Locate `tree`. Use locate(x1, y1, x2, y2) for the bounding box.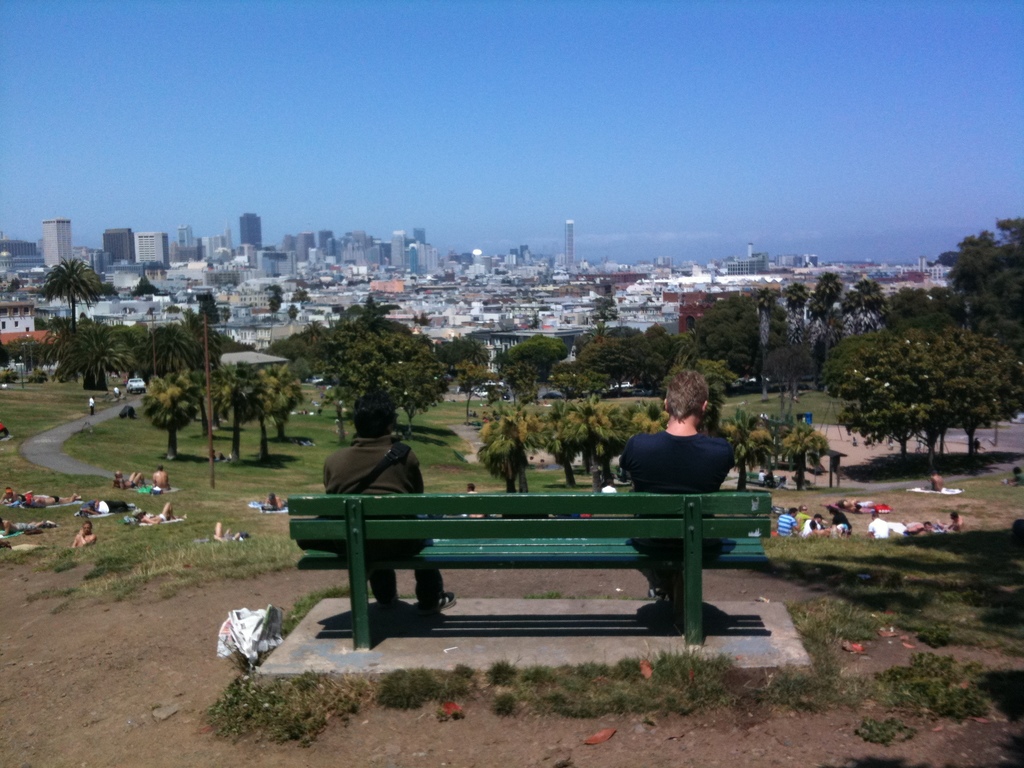
locate(529, 313, 545, 330).
